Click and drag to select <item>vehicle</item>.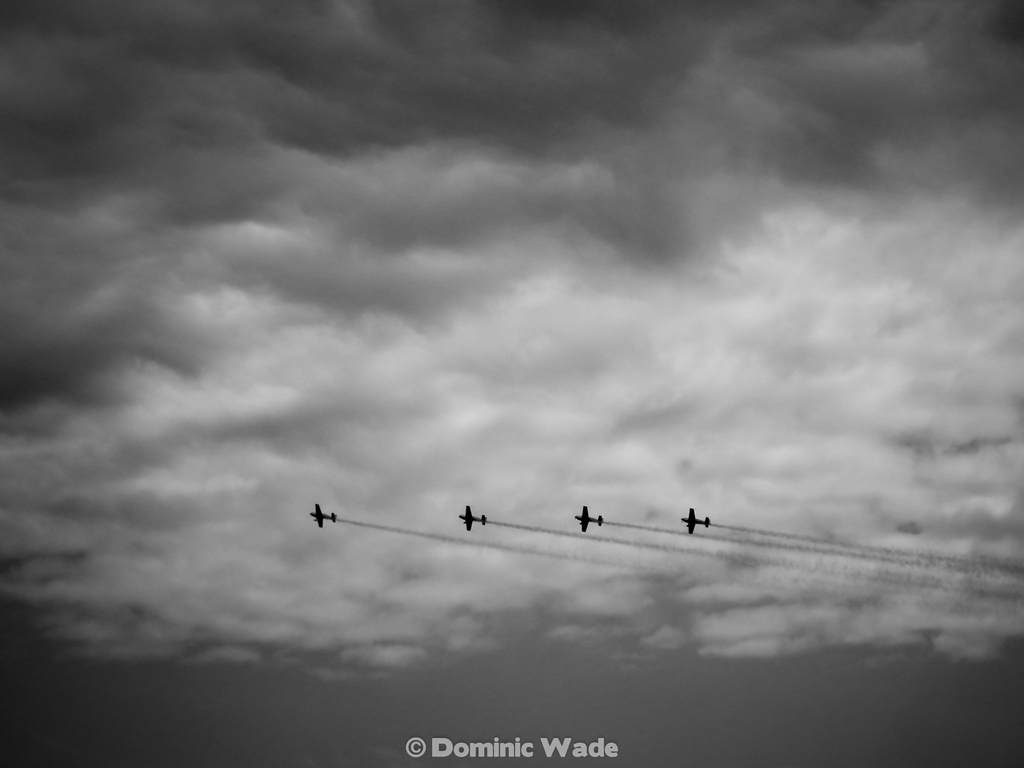
Selection: [left=461, top=505, right=486, bottom=533].
